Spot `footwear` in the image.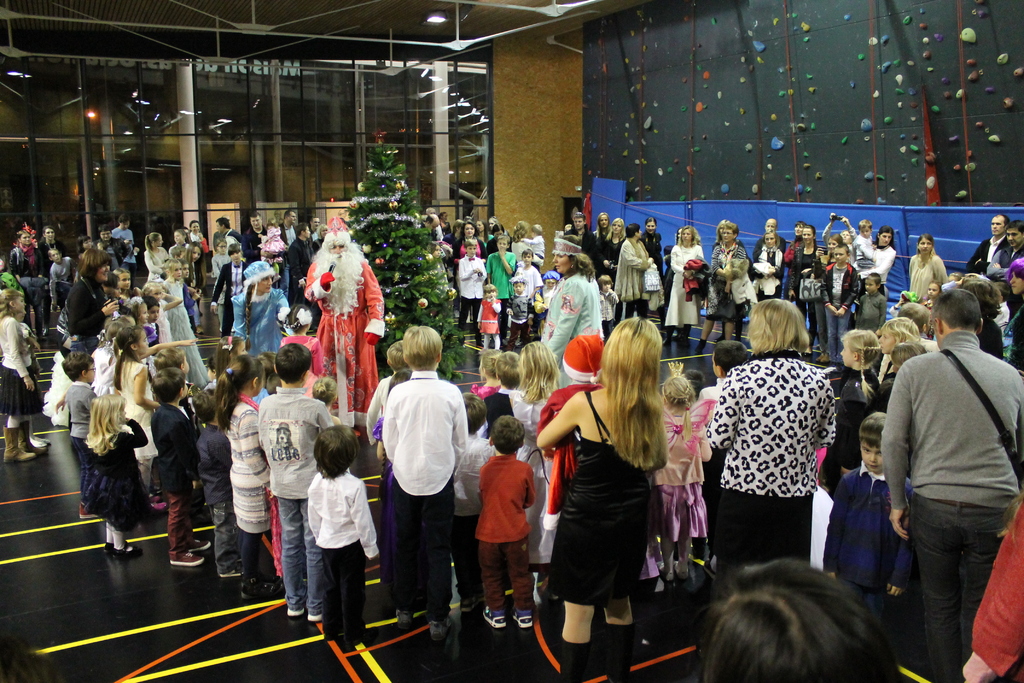
`footwear` found at {"x1": 38, "y1": 434, "x2": 53, "y2": 447}.
